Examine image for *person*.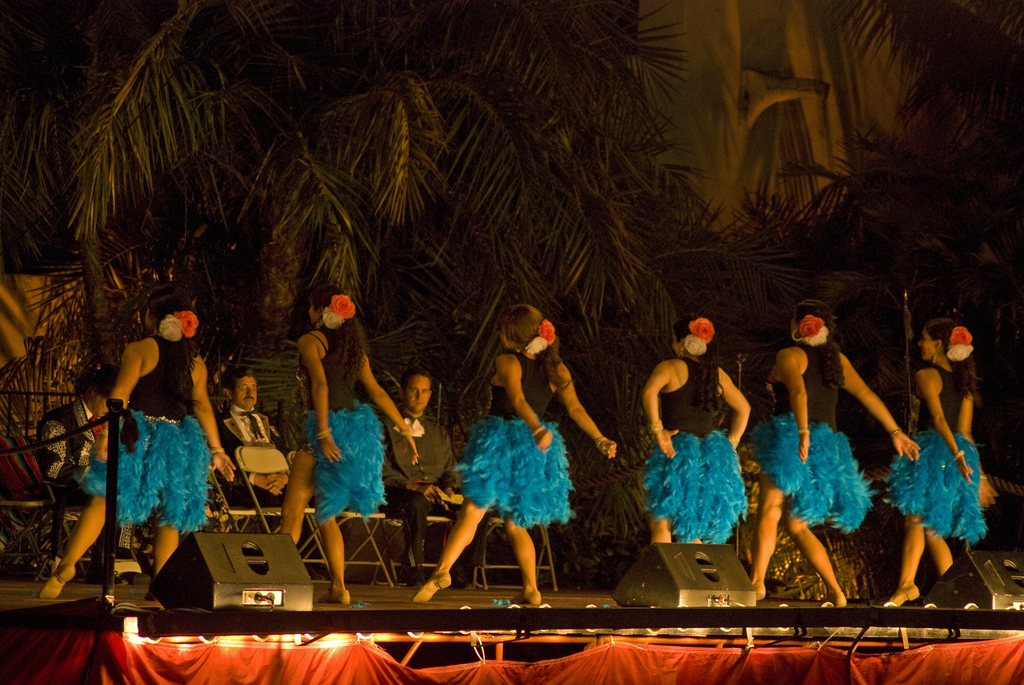
Examination result: crop(639, 312, 754, 542).
